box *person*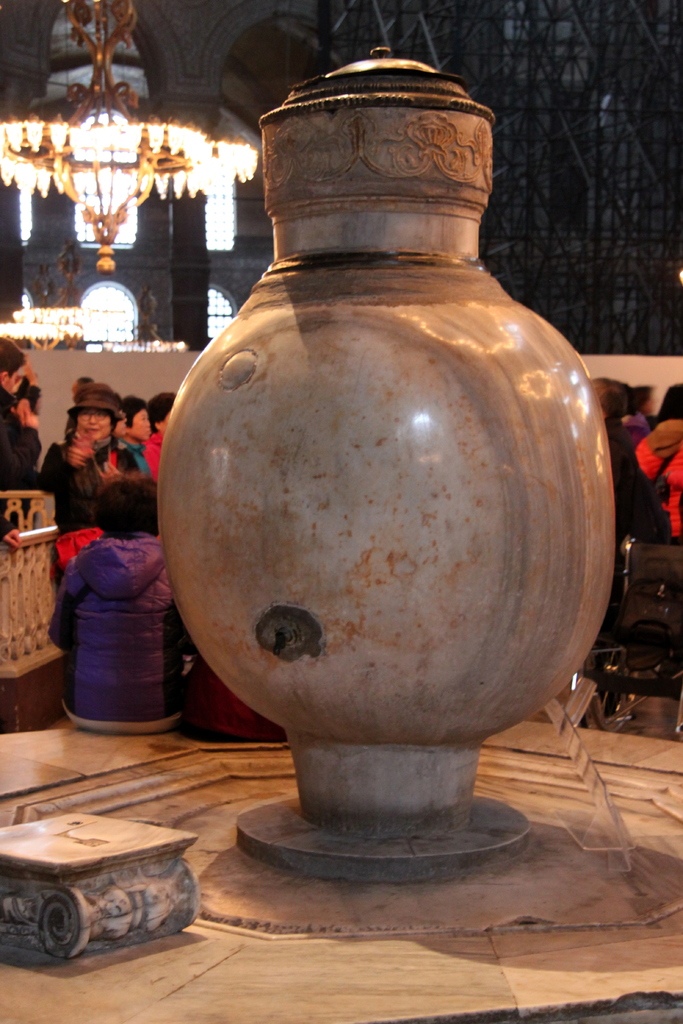
<box>0,337,43,554</box>
